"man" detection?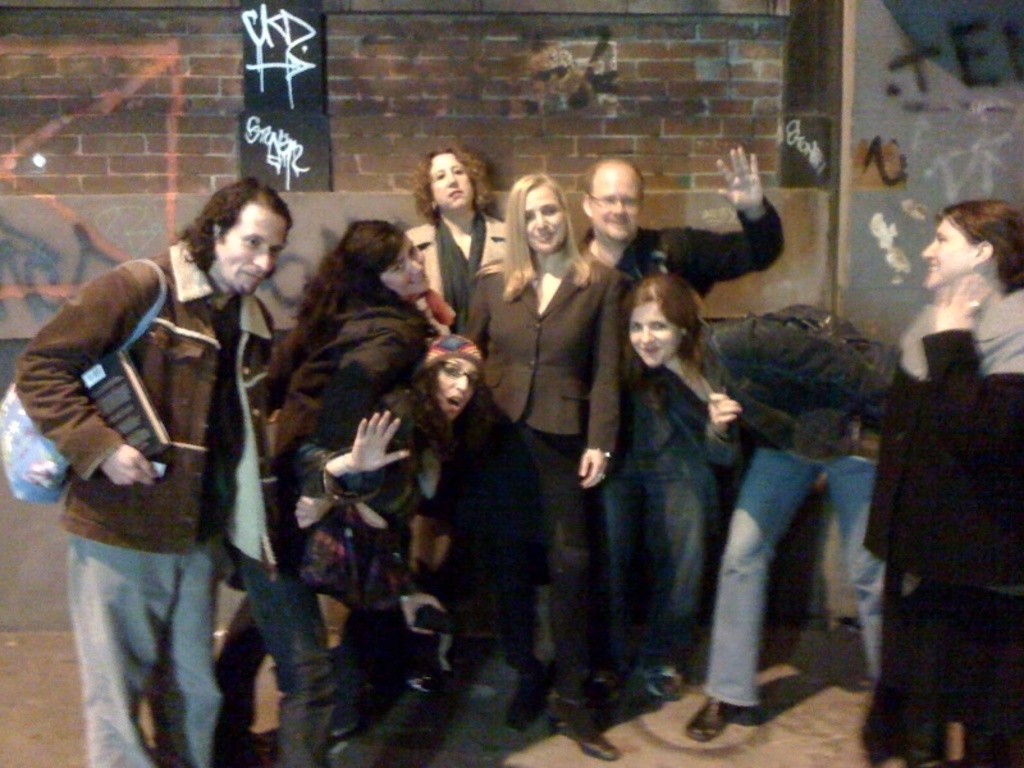
26,164,301,753
